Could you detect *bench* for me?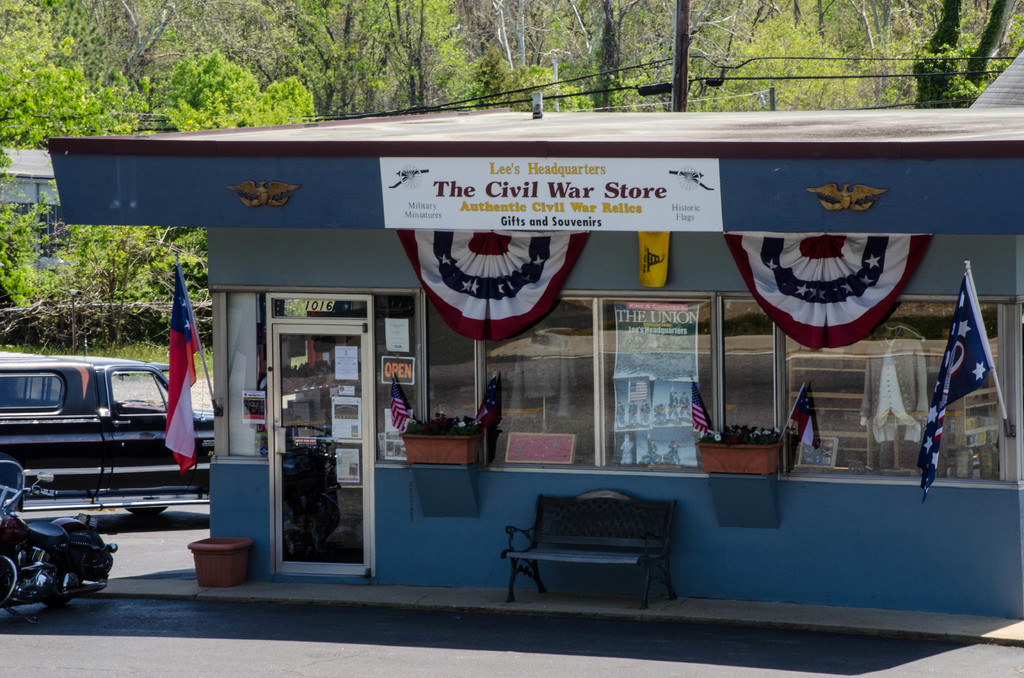
Detection result: <region>496, 485, 676, 611</region>.
